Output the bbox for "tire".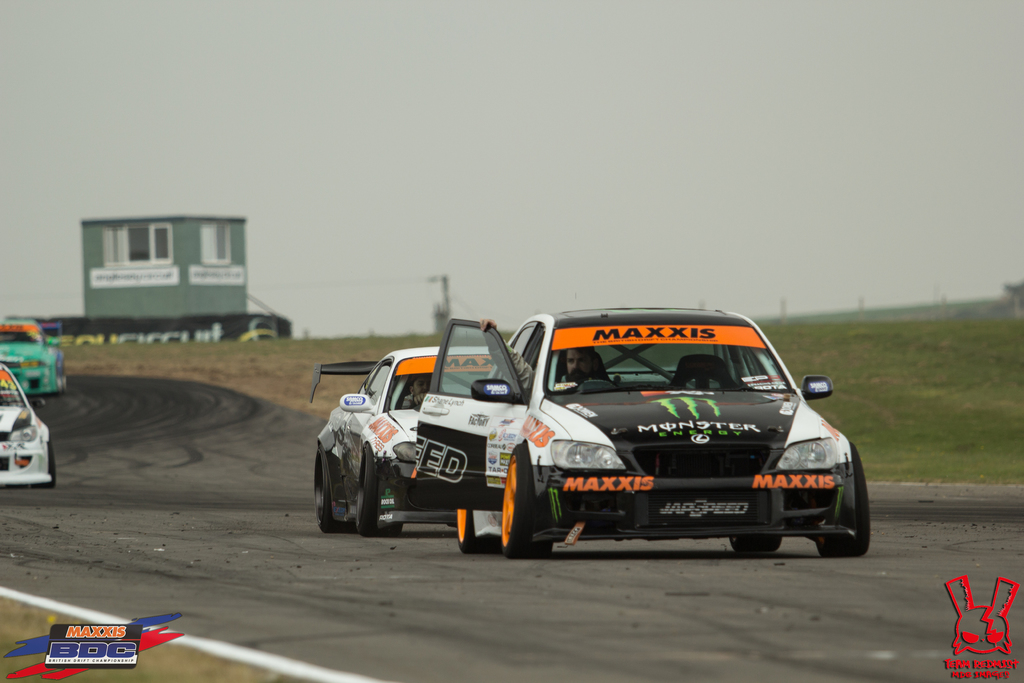
[x1=817, y1=443, x2=868, y2=550].
